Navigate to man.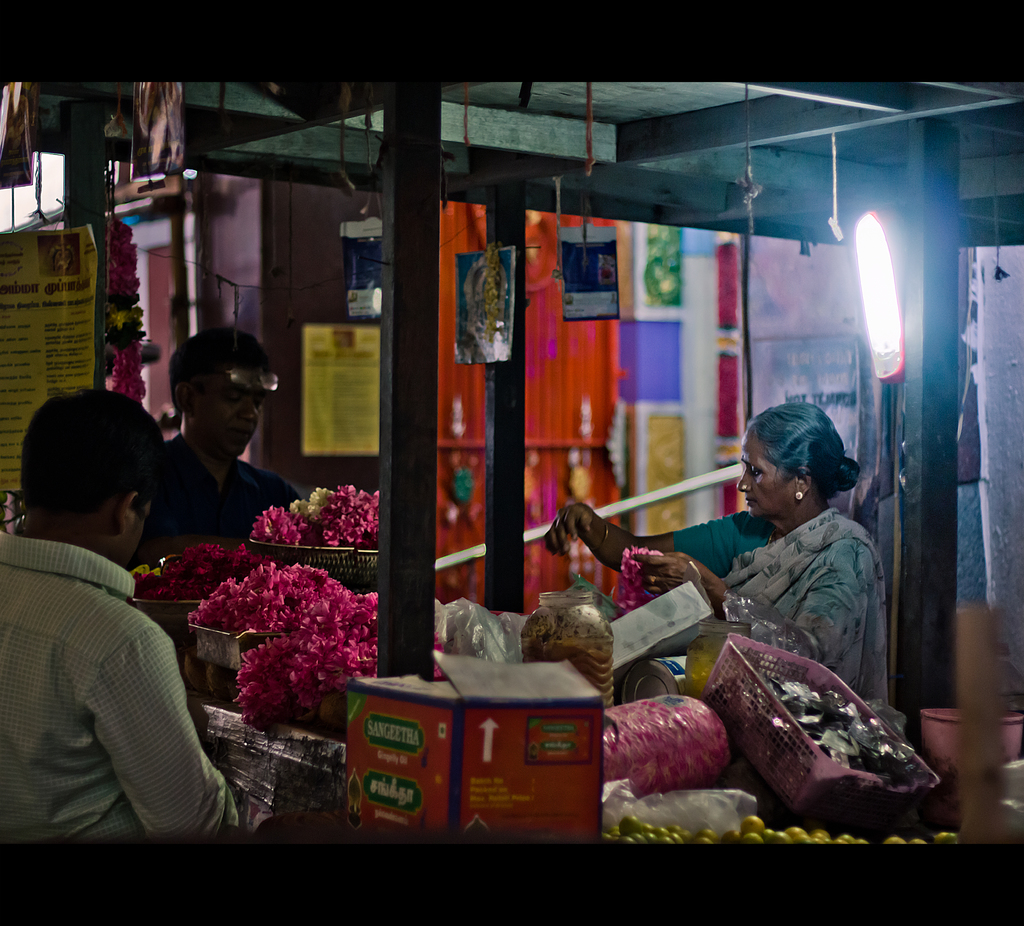
Navigation target: region(123, 329, 308, 574).
